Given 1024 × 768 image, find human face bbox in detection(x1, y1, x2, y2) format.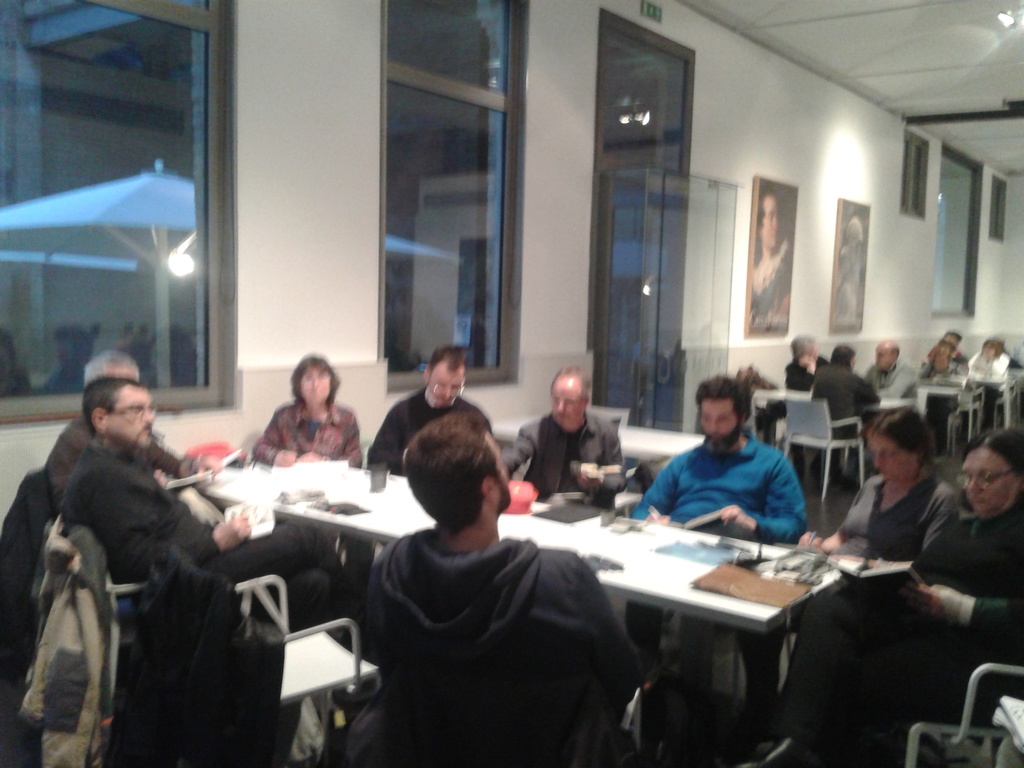
detection(762, 194, 778, 248).
